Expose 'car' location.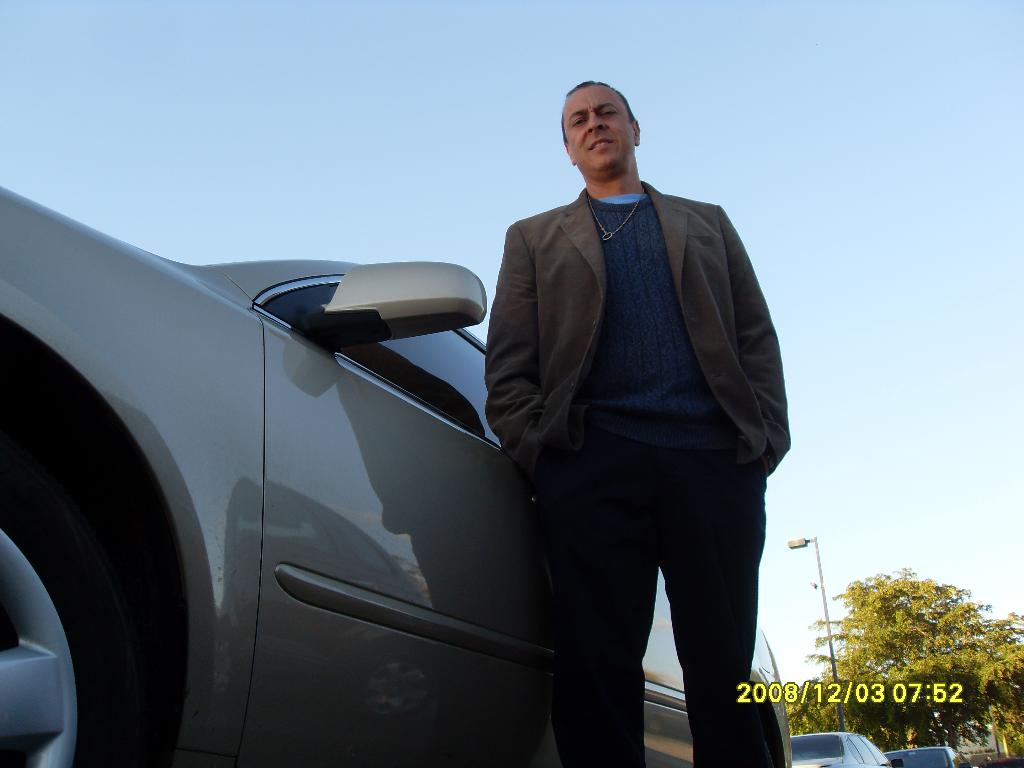
Exposed at select_region(792, 732, 891, 767).
